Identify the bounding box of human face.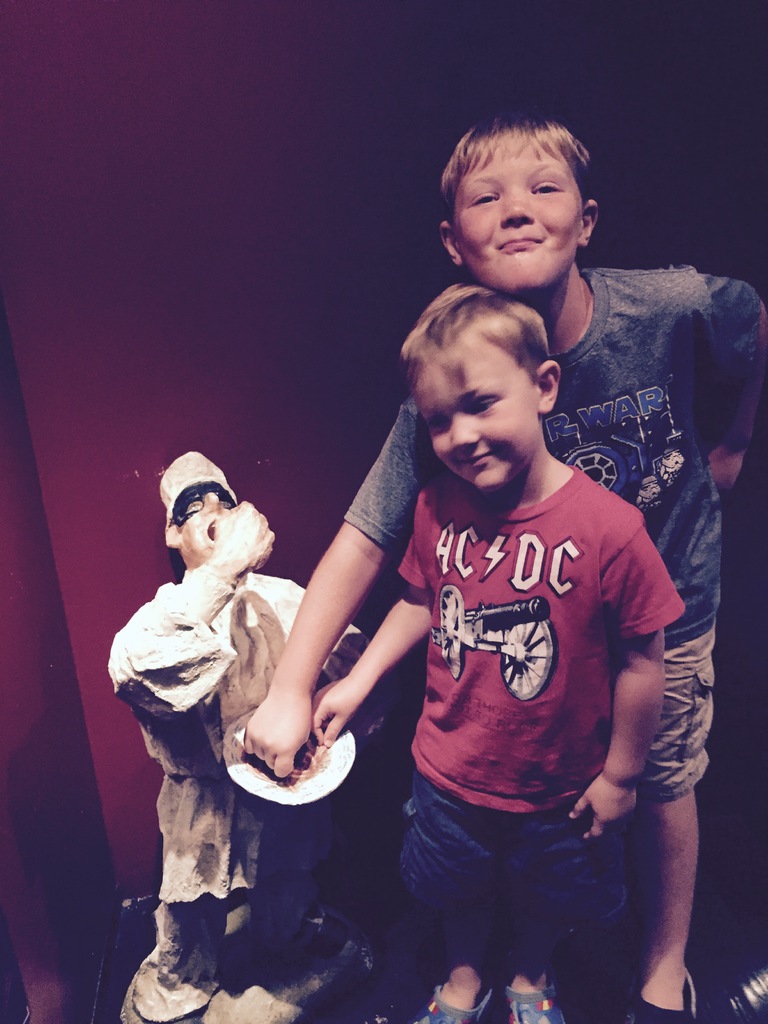
BBox(447, 143, 595, 290).
